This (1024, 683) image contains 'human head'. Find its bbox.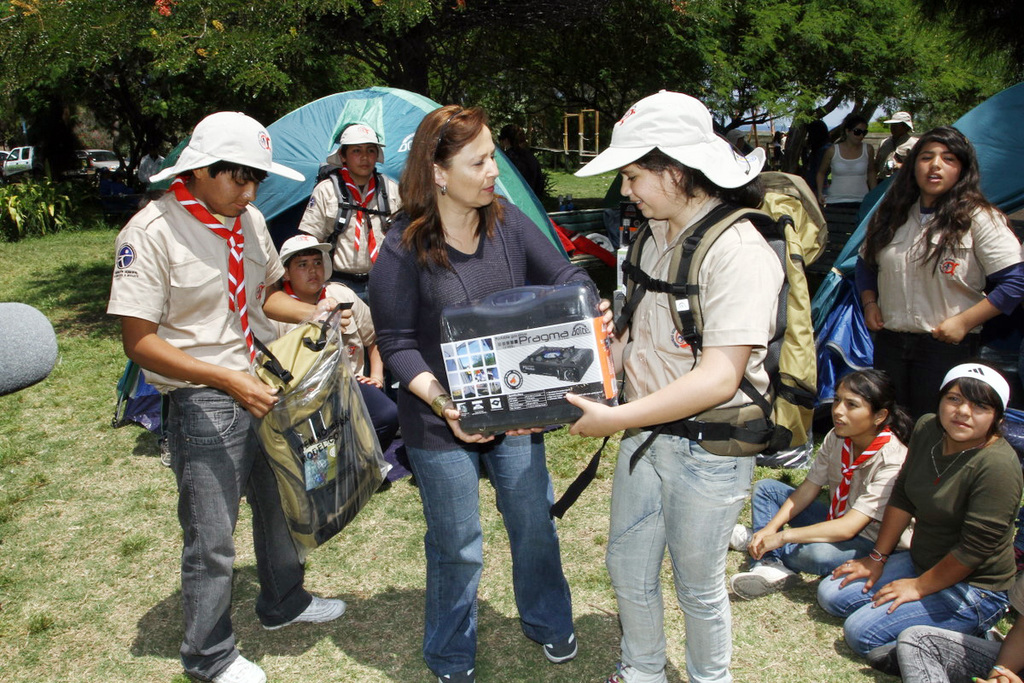
<region>282, 235, 326, 297</region>.
